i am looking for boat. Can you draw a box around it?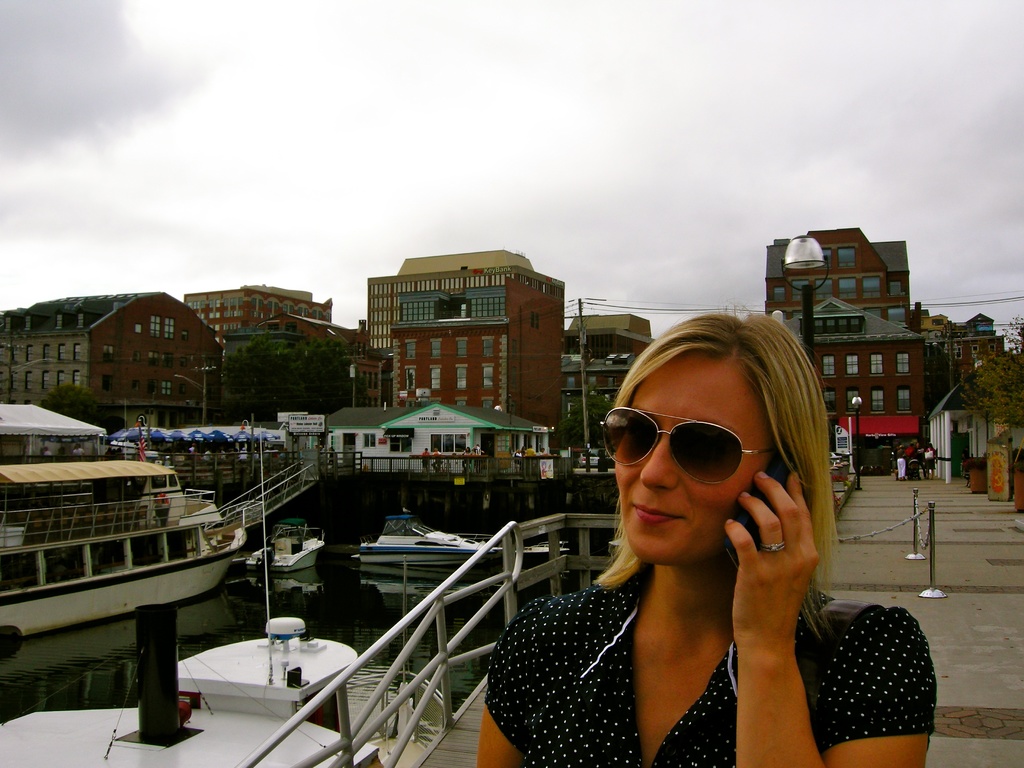
Sure, the bounding box is [x1=358, y1=504, x2=568, y2=565].
